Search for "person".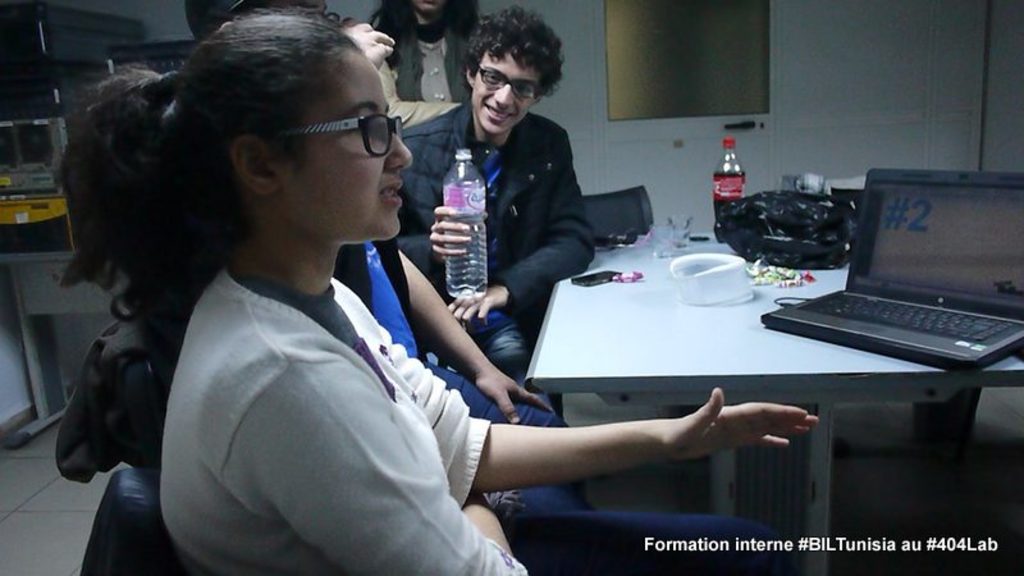
Found at bbox=(46, 0, 824, 575).
